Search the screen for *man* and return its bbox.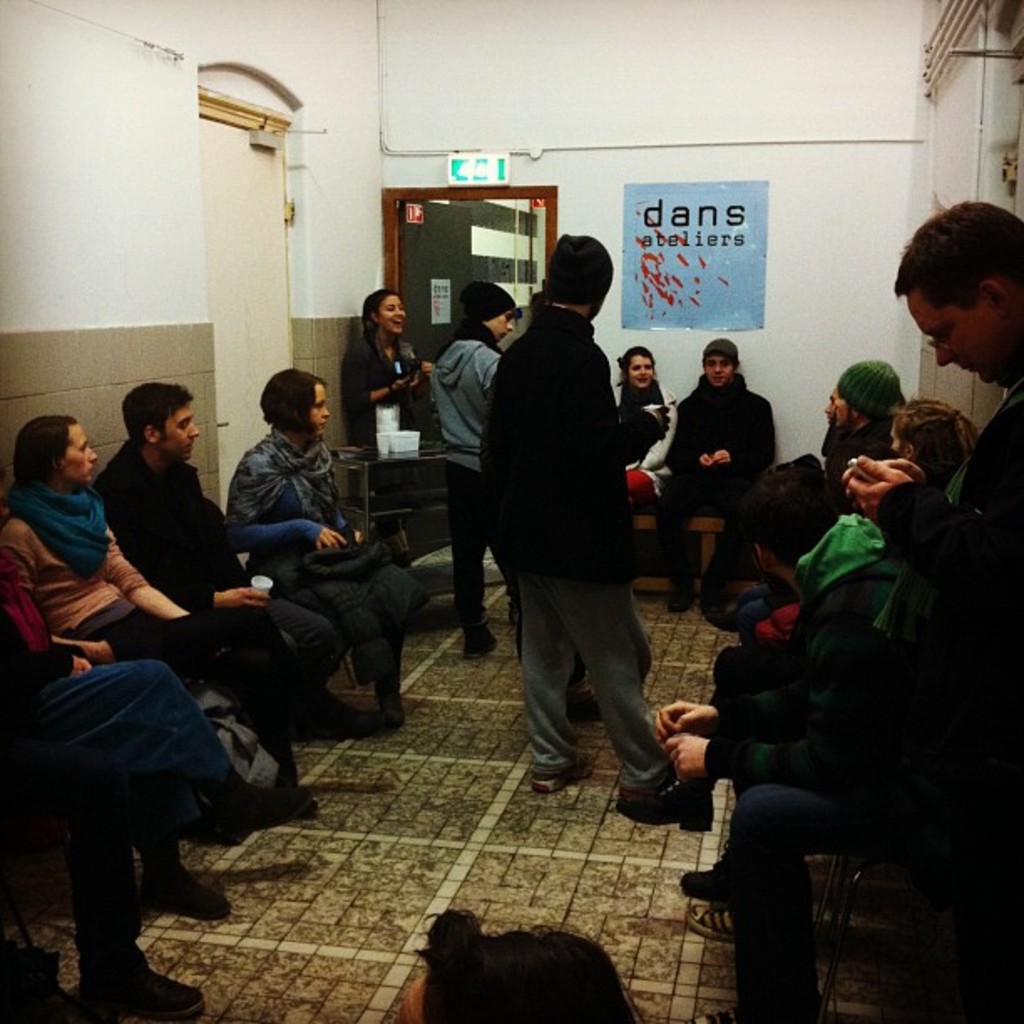
Found: 658,336,778,612.
